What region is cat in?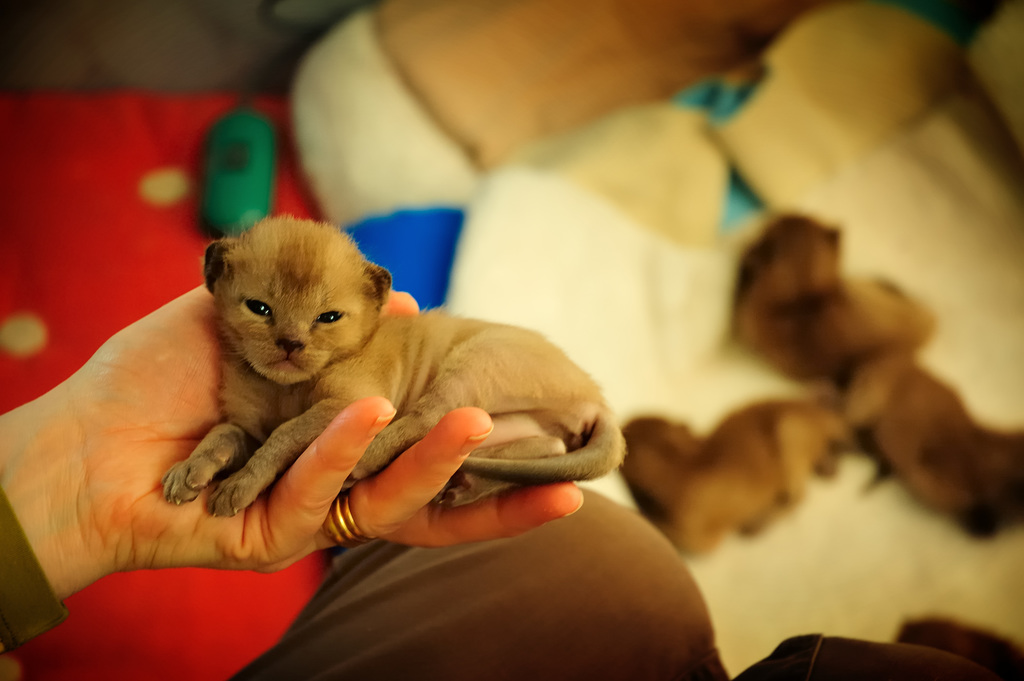
<region>154, 209, 623, 525</region>.
